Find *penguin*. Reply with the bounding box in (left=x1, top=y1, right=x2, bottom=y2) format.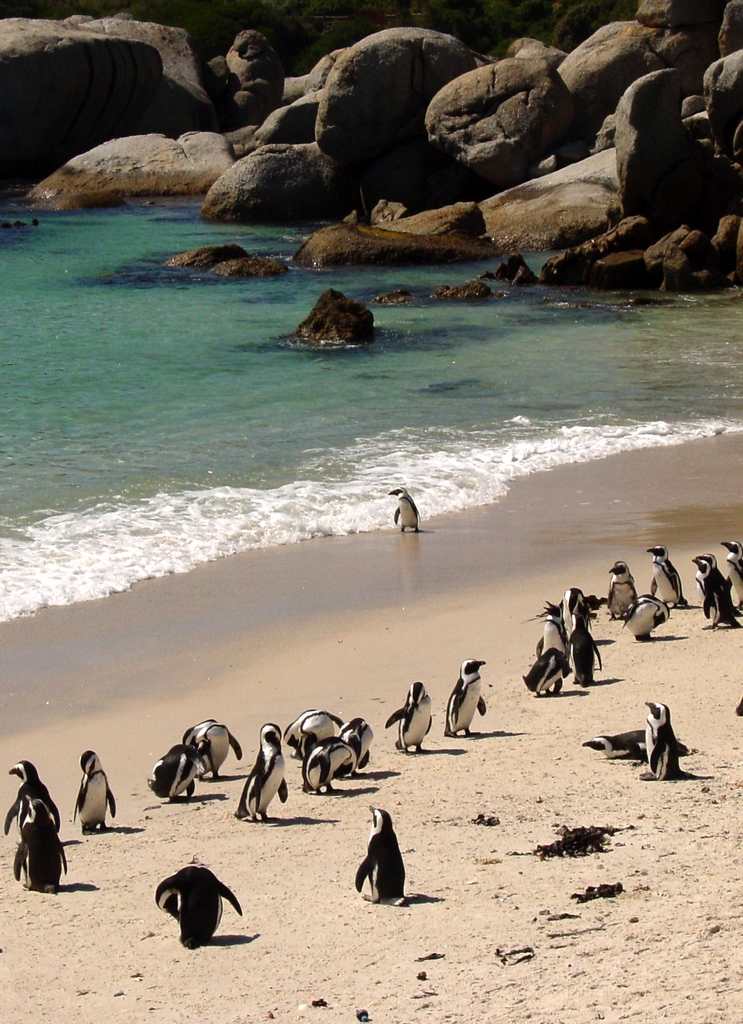
(left=543, top=604, right=574, bottom=657).
